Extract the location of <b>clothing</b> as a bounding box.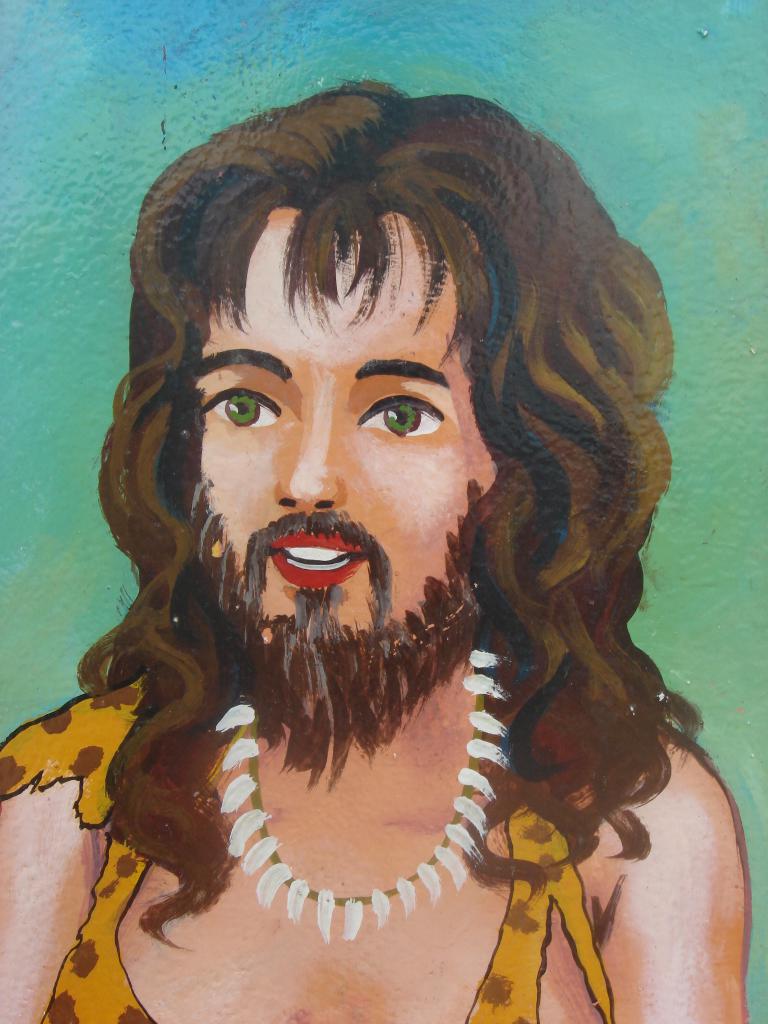
bbox=(4, 655, 616, 1023).
